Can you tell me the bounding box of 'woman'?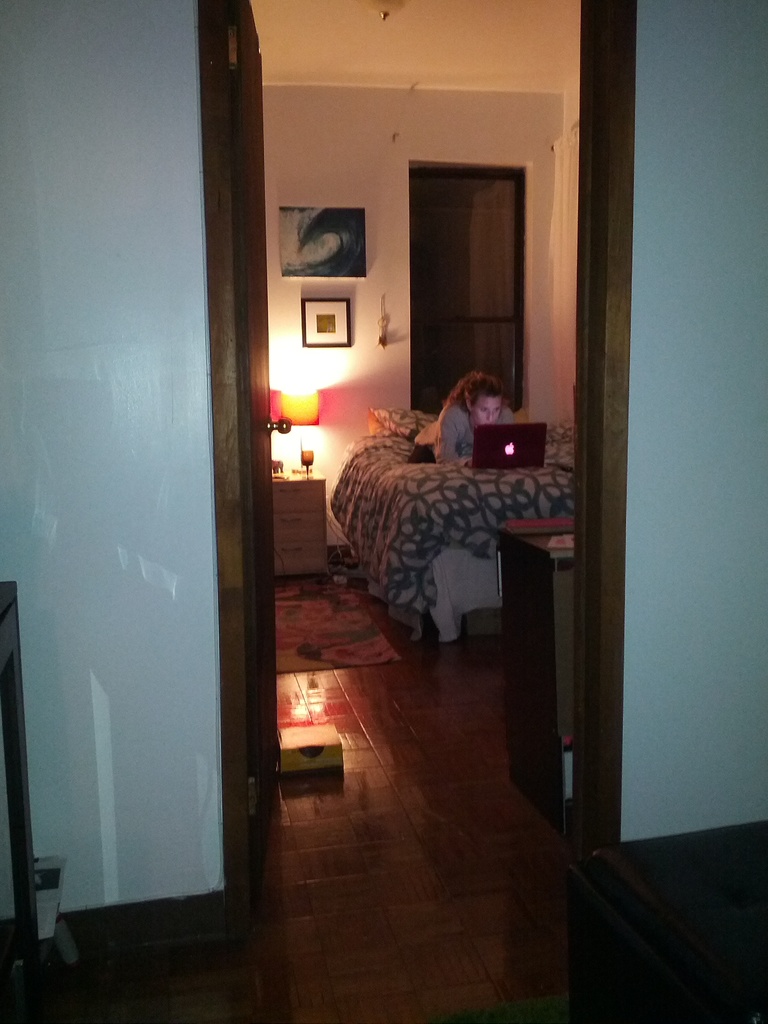
423, 351, 521, 466.
